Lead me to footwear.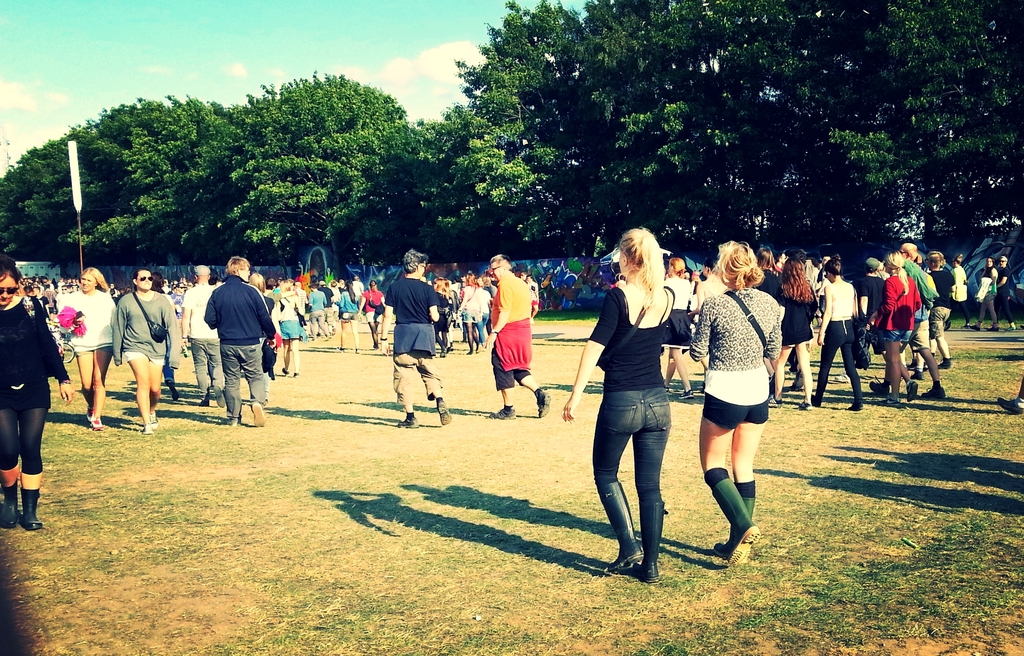
Lead to bbox=[998, 395, 1020, 413].
